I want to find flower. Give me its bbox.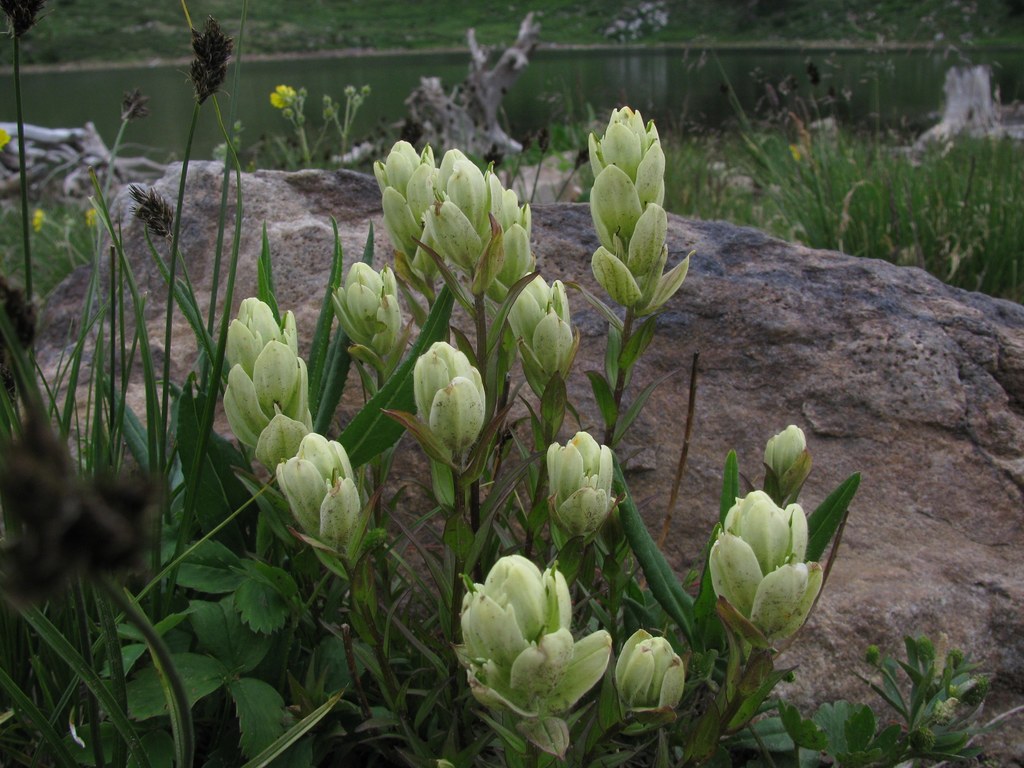
[544,429,615,540].
